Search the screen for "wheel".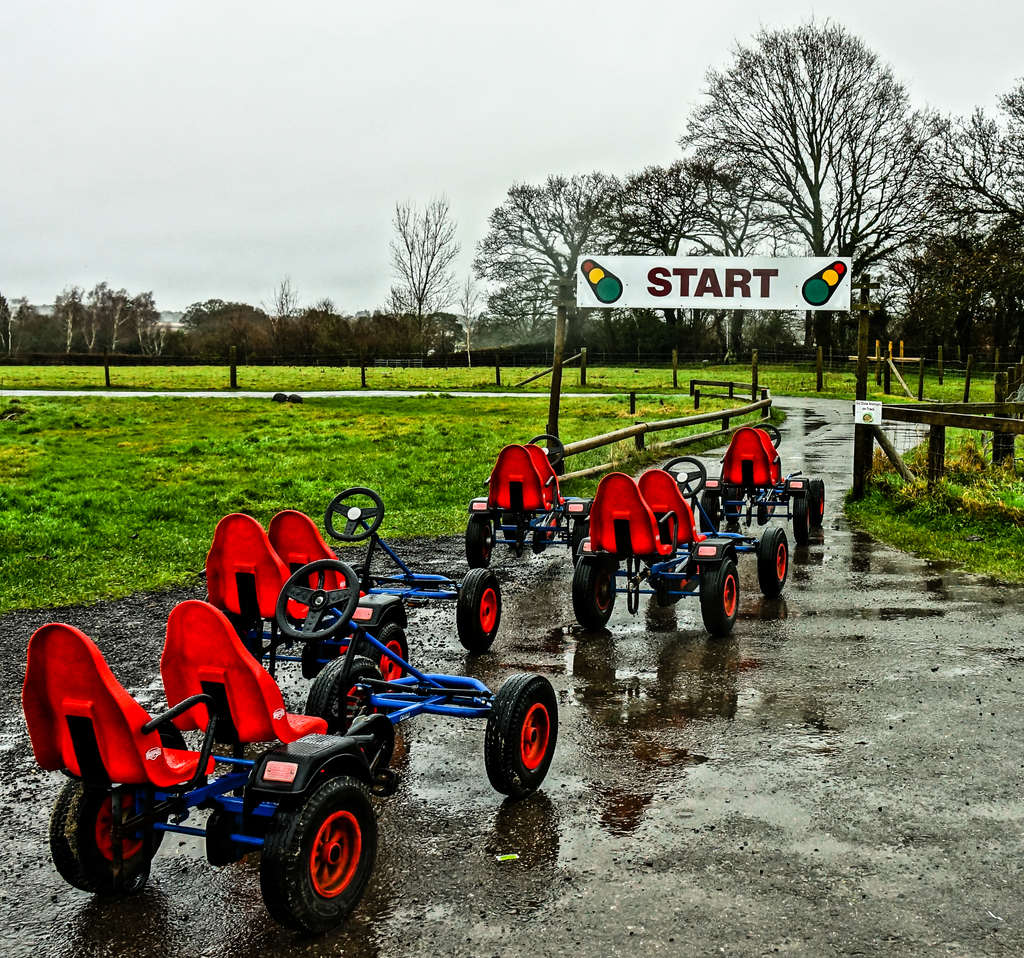
Found at {"left": 45, "top": 778, "right": 172, "bottom": 889}.
